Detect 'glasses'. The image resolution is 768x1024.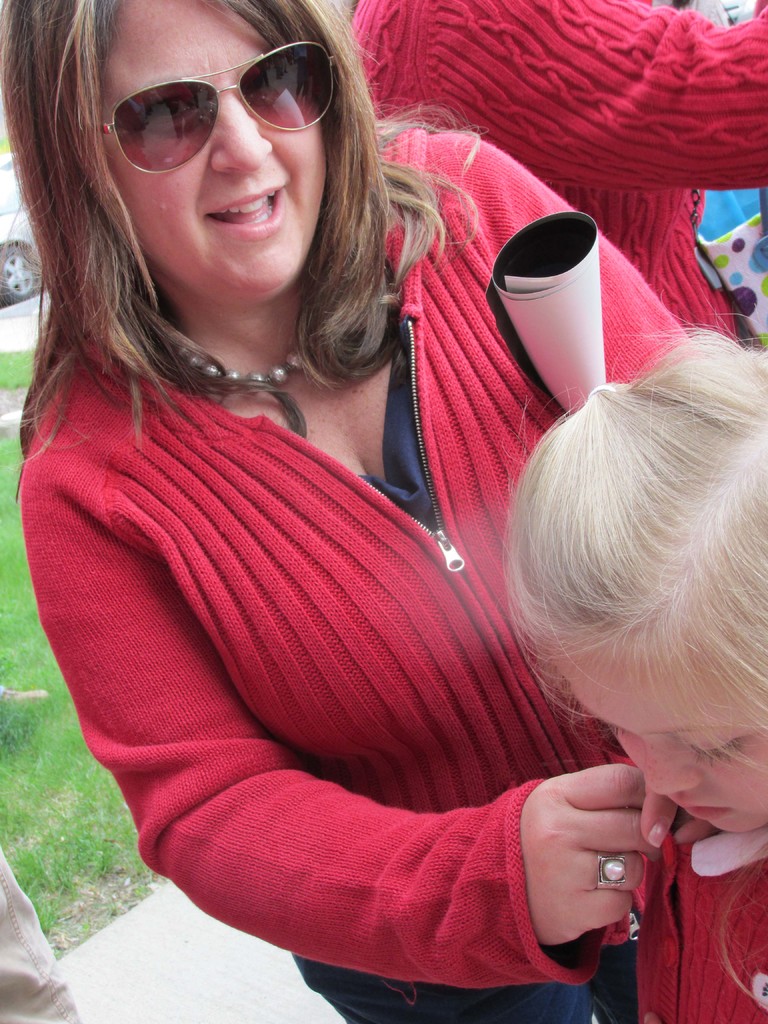
BBox(97, 40, 339, 179).
